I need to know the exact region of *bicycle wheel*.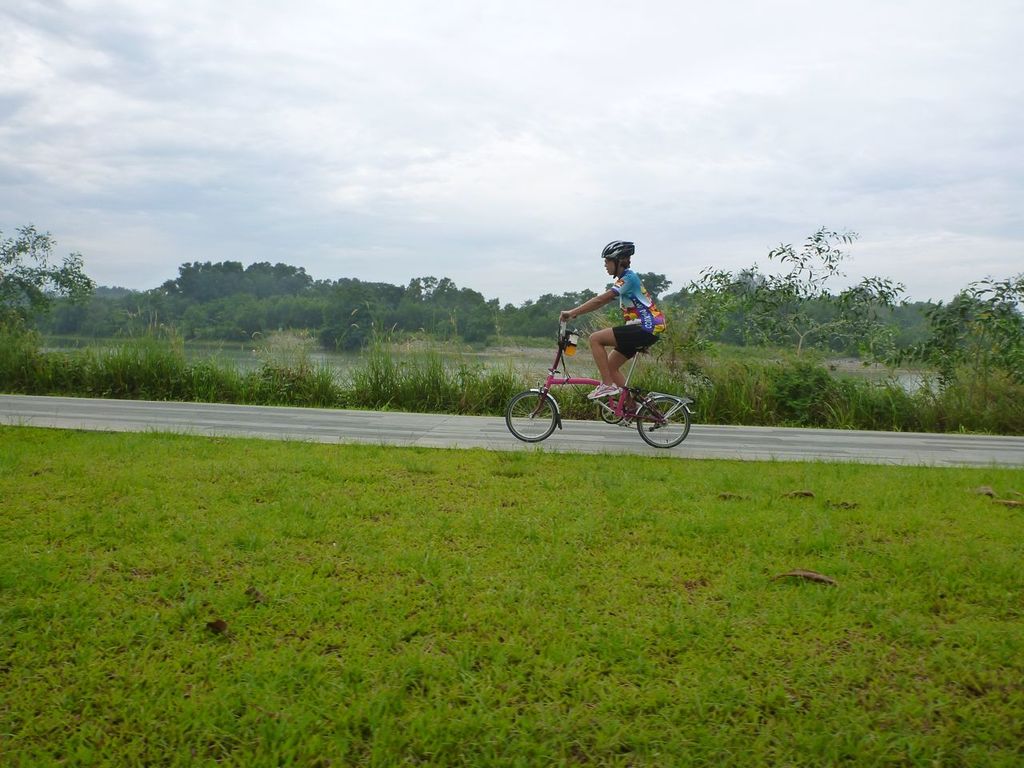
Region: <region>630, 392, 691, 453</region>.
